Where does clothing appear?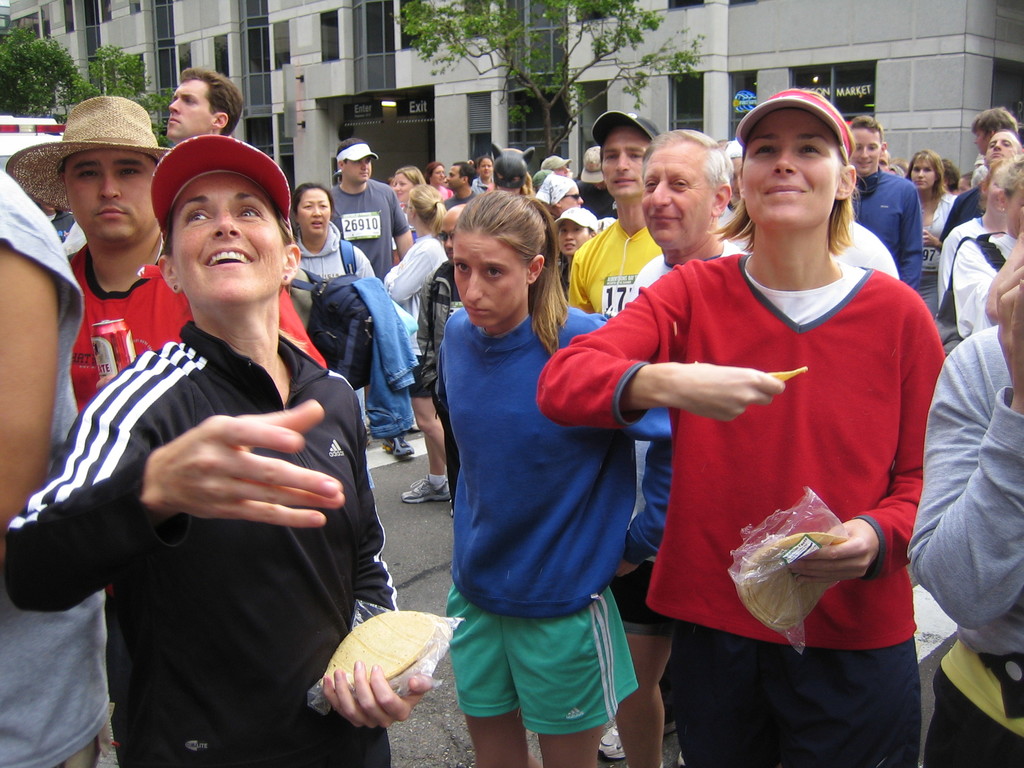
Appears at (54,234,333,417).
